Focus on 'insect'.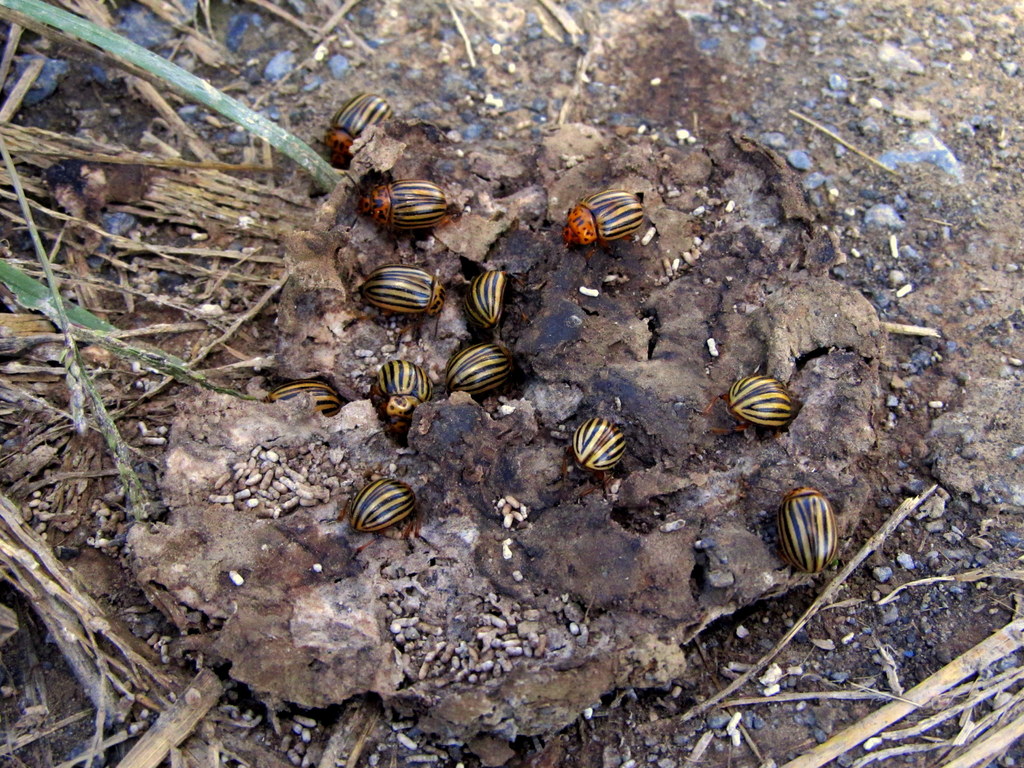
Focused at (342, 173, 461, 243).
